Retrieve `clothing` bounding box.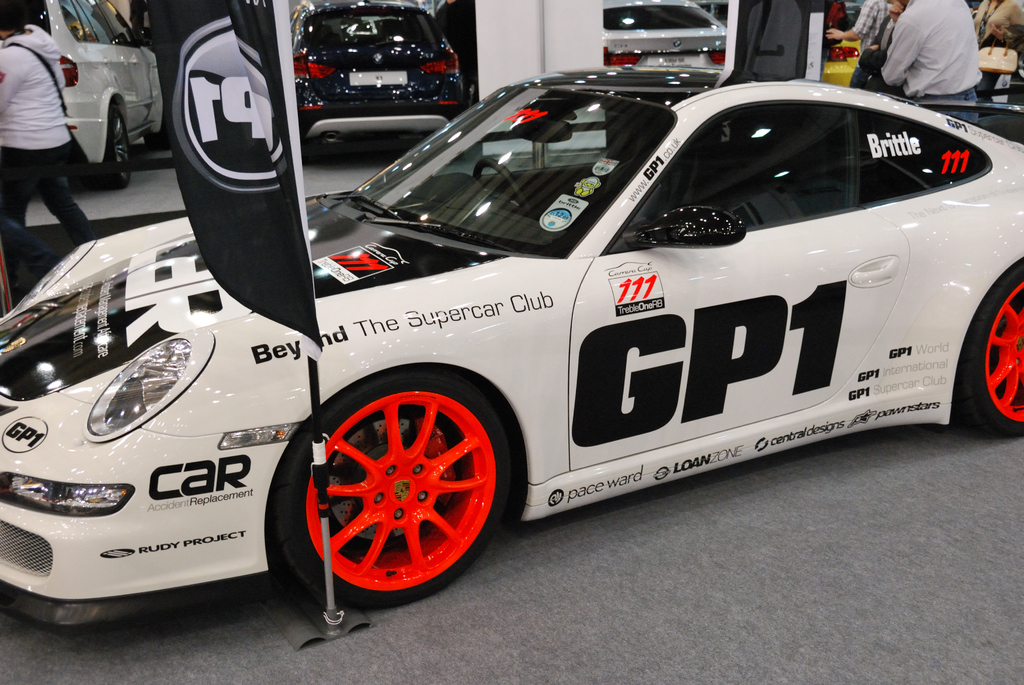
Bounding box: (x1=972, y1=0, x2=1023, y2=67).
